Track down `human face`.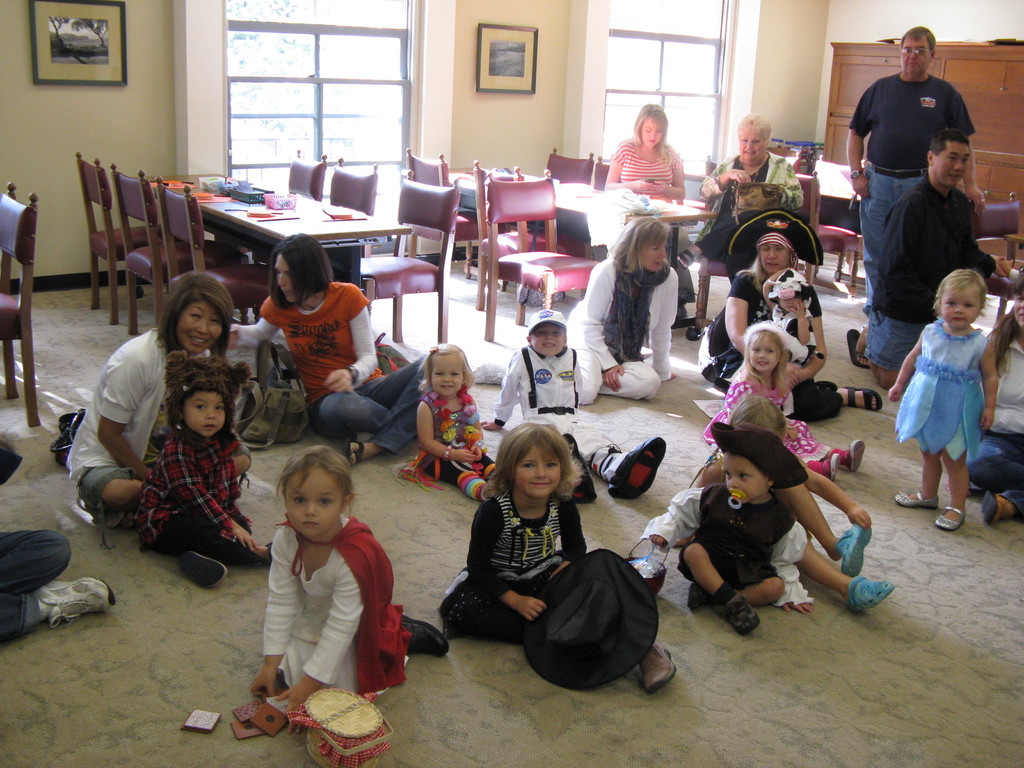
Tracked to region(716, 454, 761, 502).
